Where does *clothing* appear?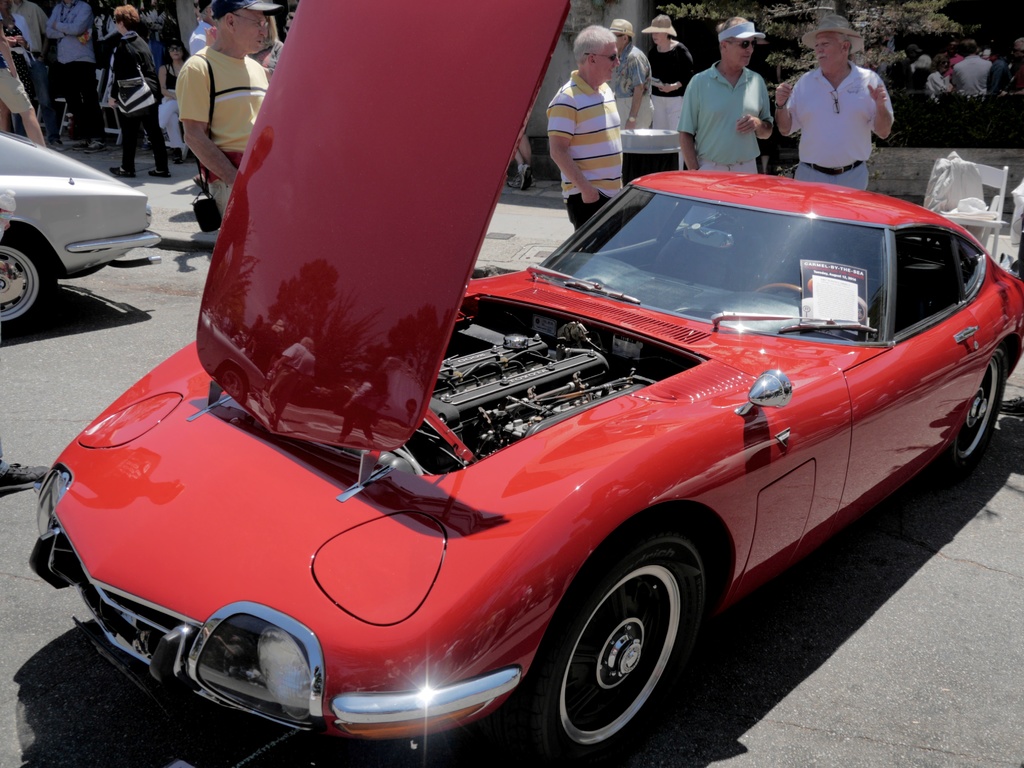
Appears at {"left": 605, "top": 40, "right": 653, "bottom": 131}.
